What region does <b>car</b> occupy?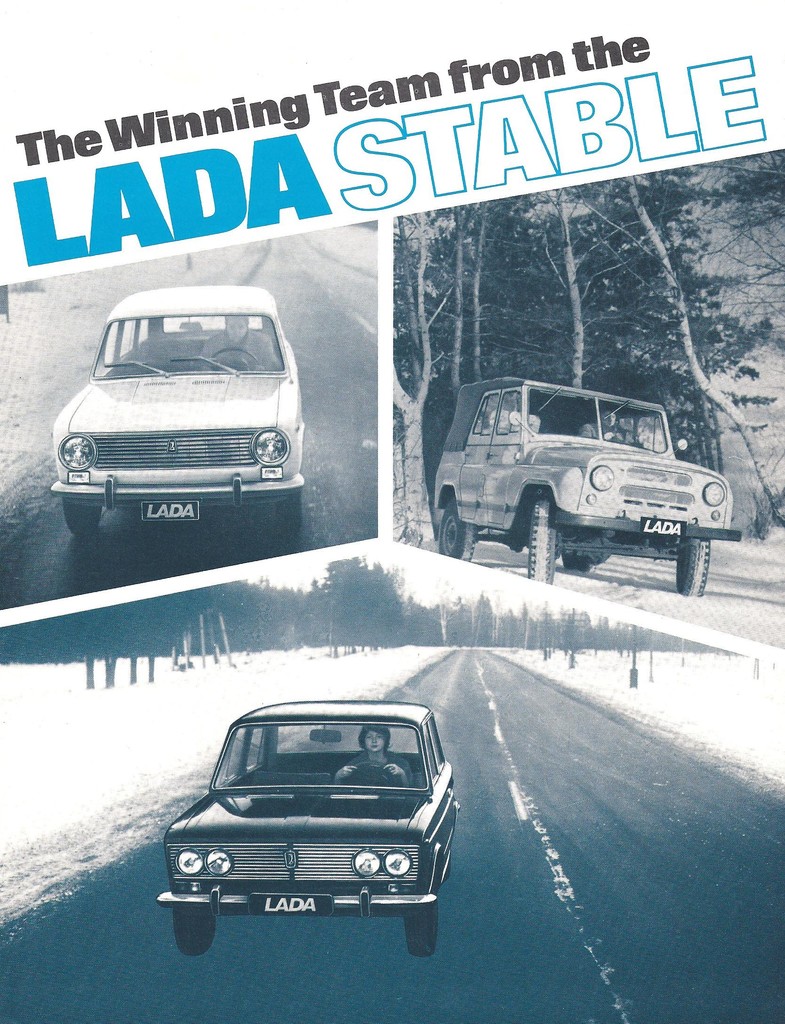
x1=434 y1=368 x2=740 y2=588.
